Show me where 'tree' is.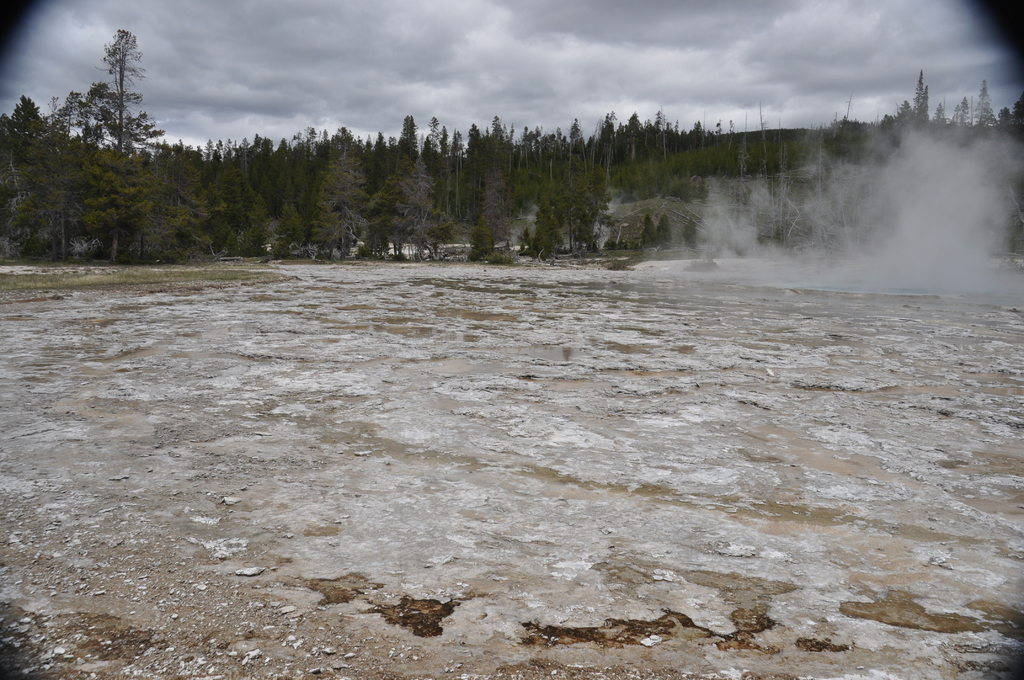
'tree' is at box(490, 114, 502, 153).
